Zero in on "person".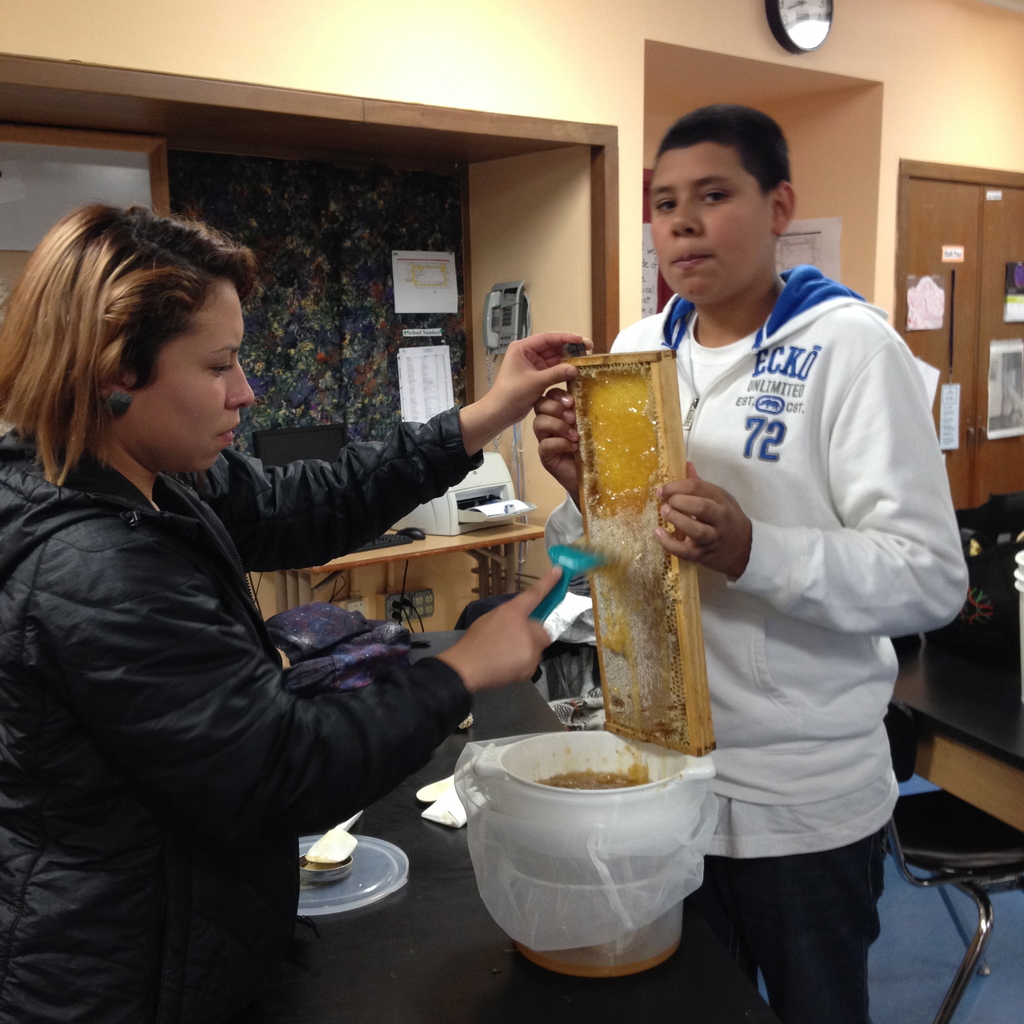
Zeroed in: [left=618, top=94, right=948, bottom=1023].
